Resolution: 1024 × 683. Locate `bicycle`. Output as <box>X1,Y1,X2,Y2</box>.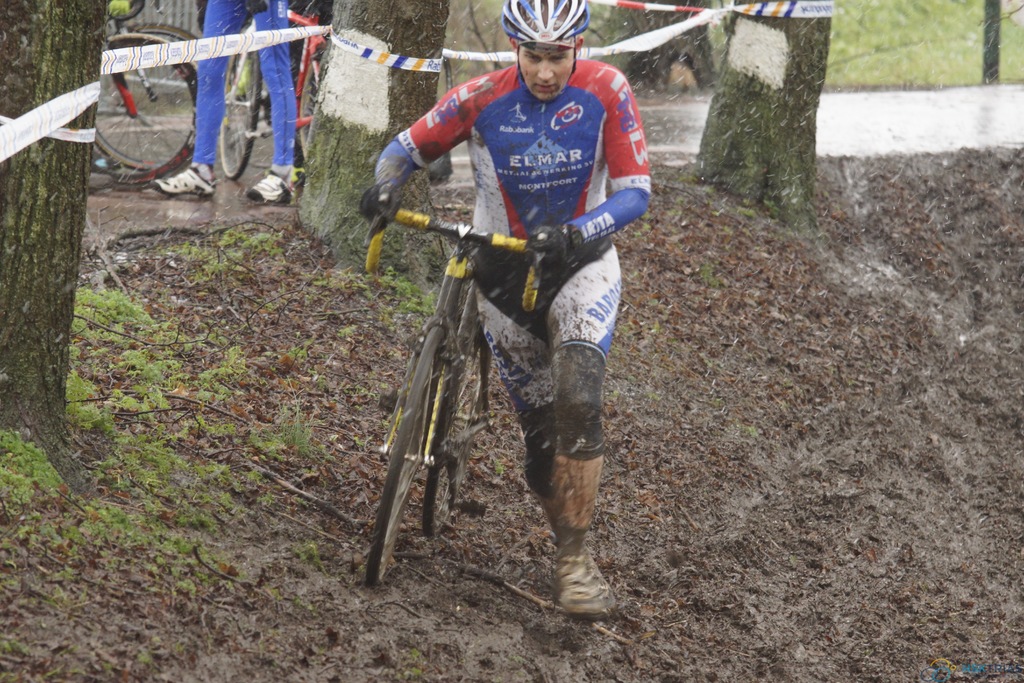
<box>219,0,330,193</box>.
